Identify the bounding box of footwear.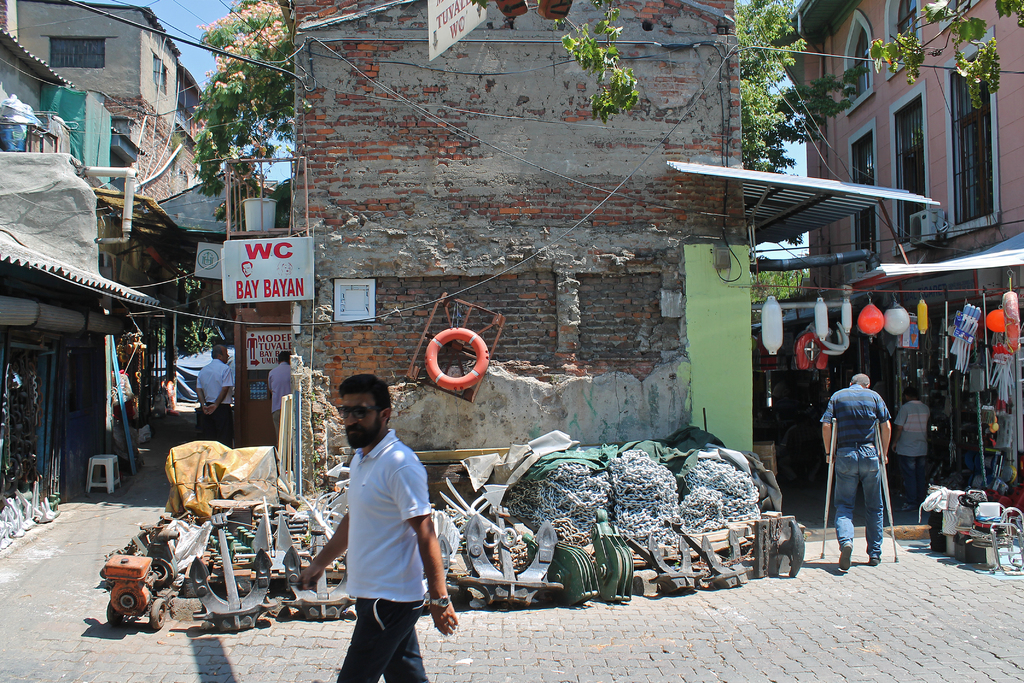
pyautogui.locateOnScreen(839, 544, 850, 569).
